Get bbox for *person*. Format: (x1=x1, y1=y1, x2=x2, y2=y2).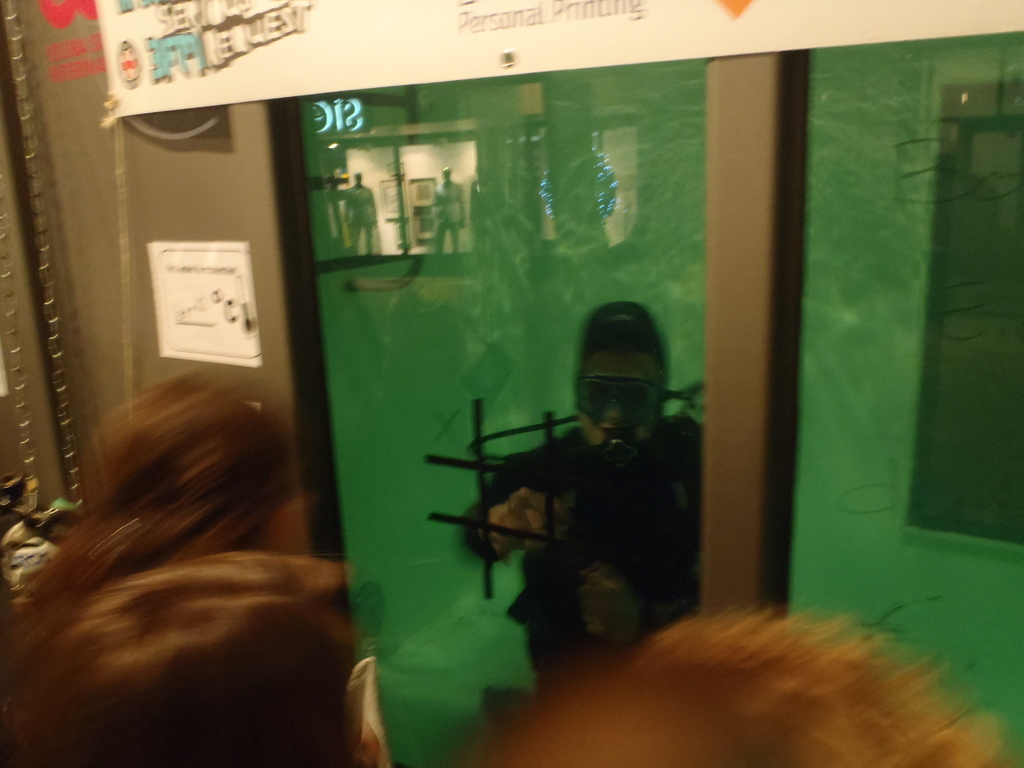
(x1=468, y1=305, x2=706, y2=680).
